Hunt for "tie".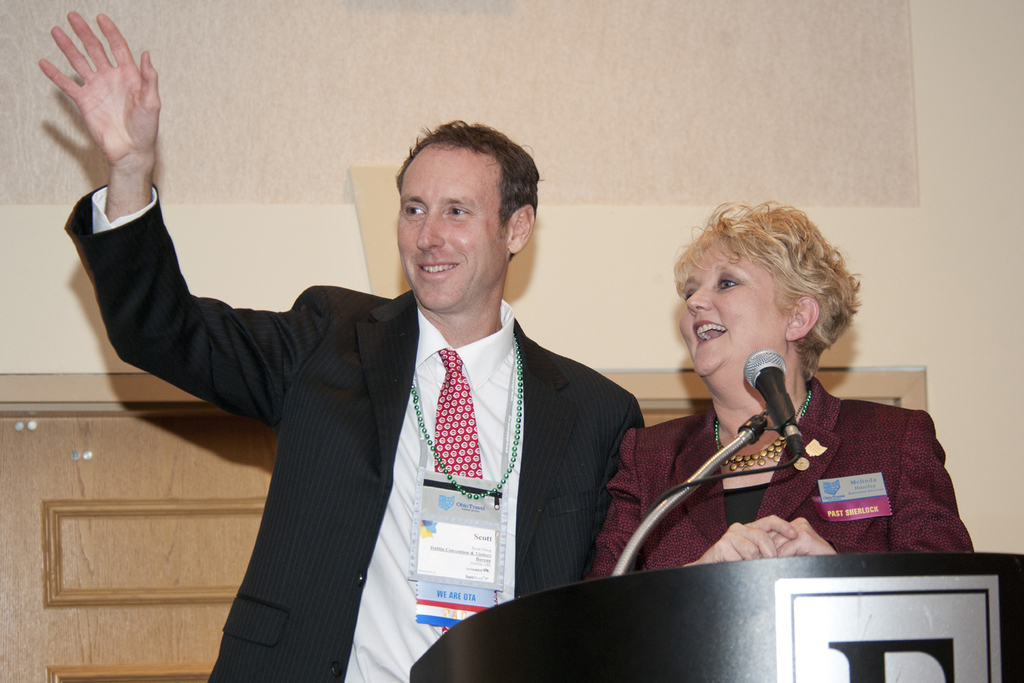
Hunted down at region(434, 351, 487, 479).
